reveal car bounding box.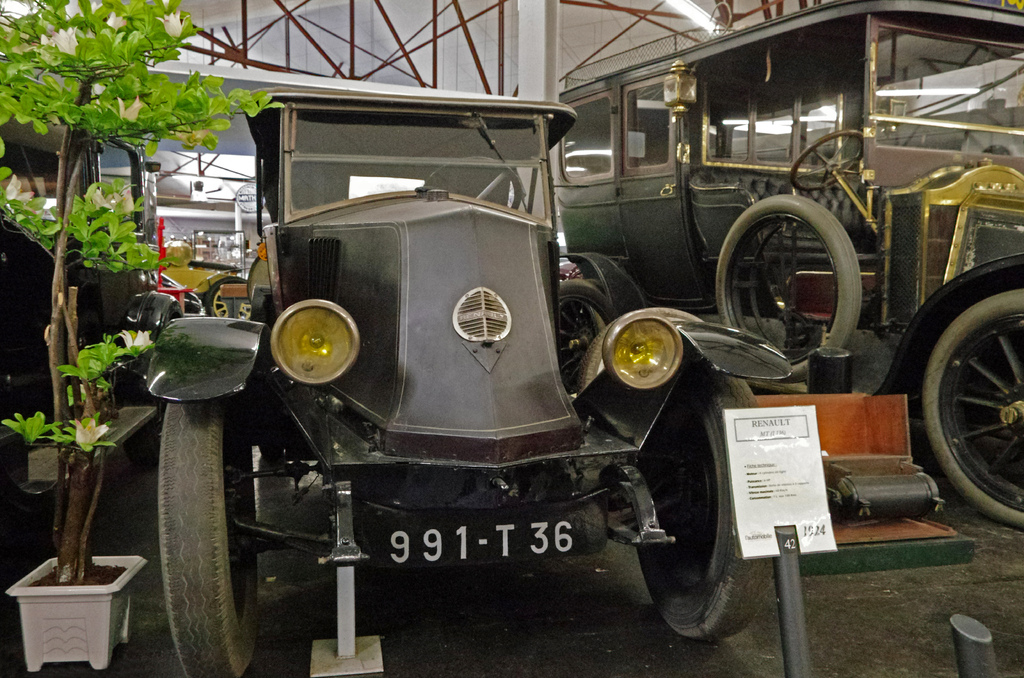
Revealed: bbox(0, 113, 202, 499).
